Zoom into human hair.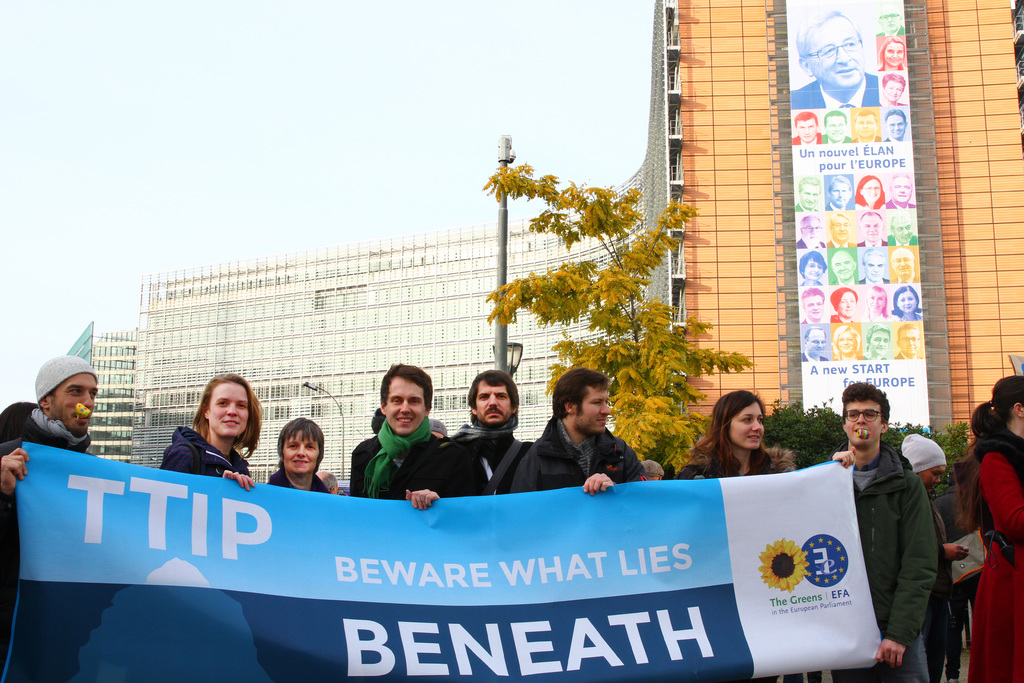
Zoom target: [856,178,884,207].
